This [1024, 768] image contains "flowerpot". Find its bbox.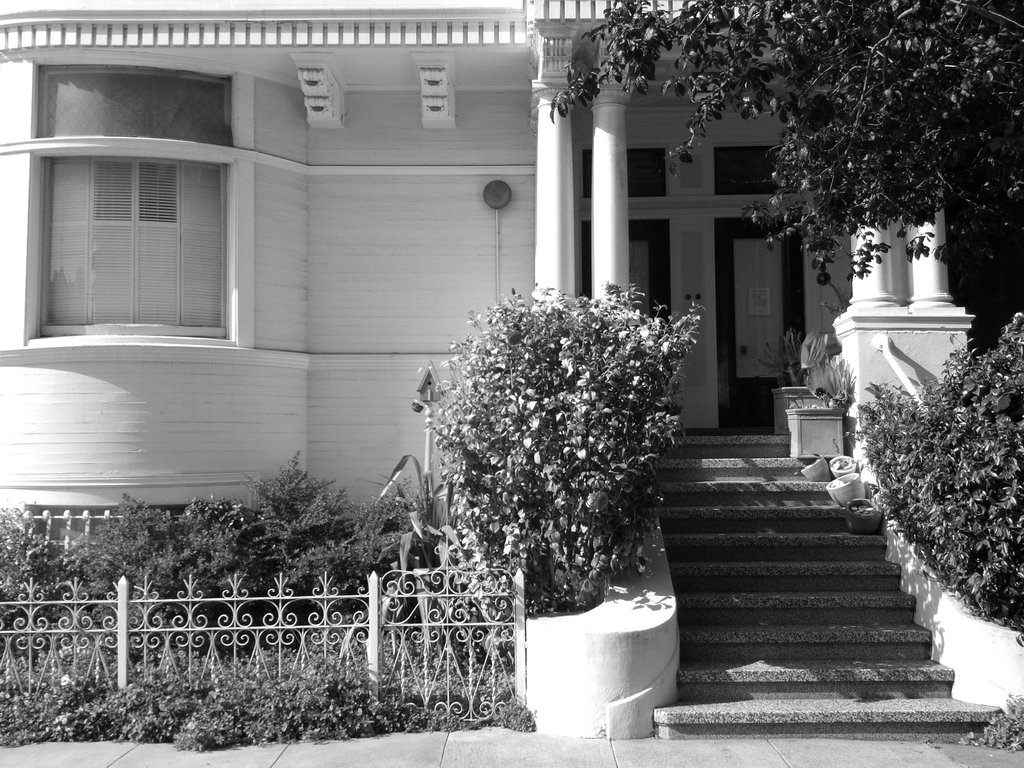
(800,458,826,480).
